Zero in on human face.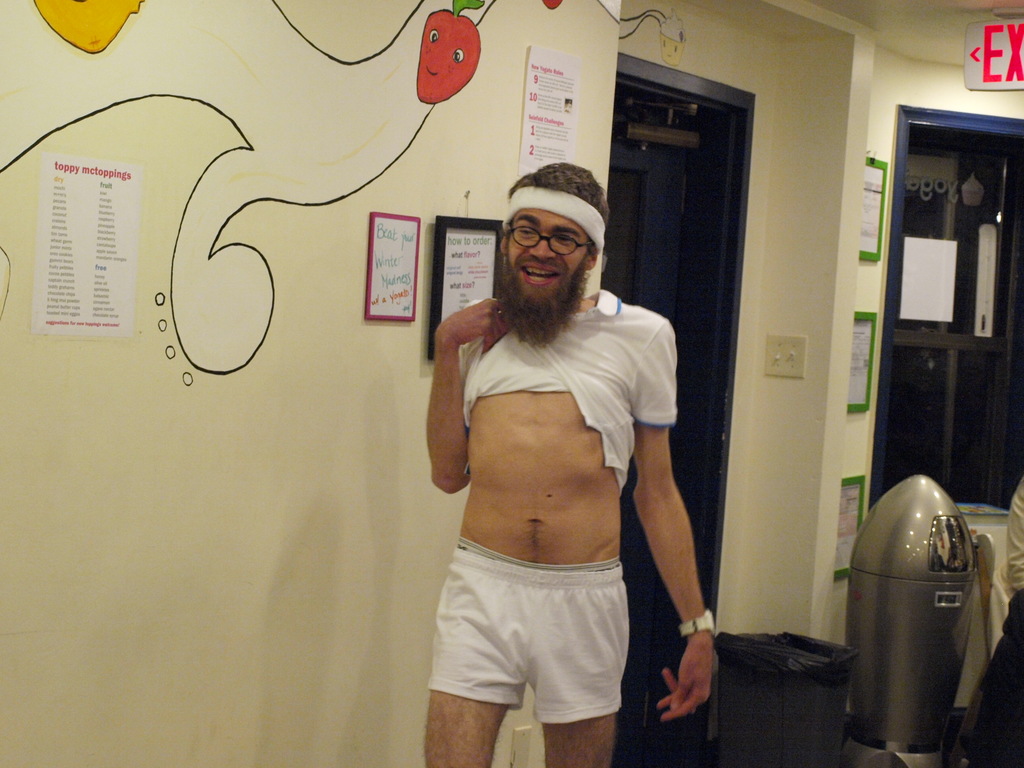
Zeroed in: <box>501,207,592,341</box>.
